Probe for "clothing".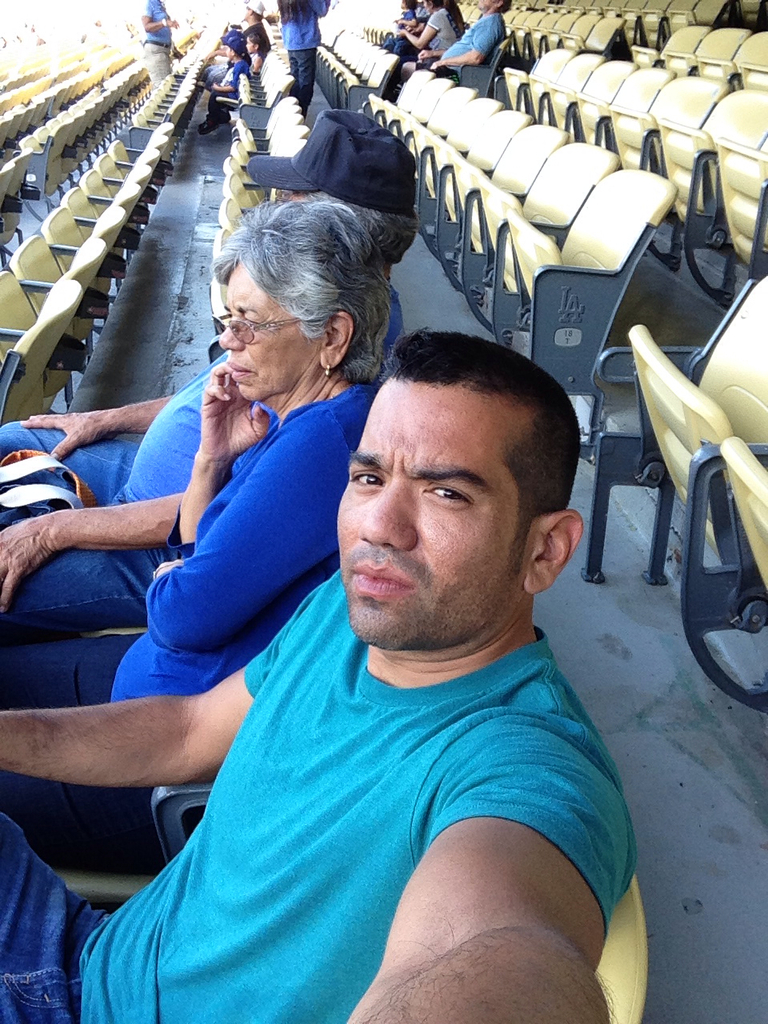
Probe result: 236:22:270:61.
